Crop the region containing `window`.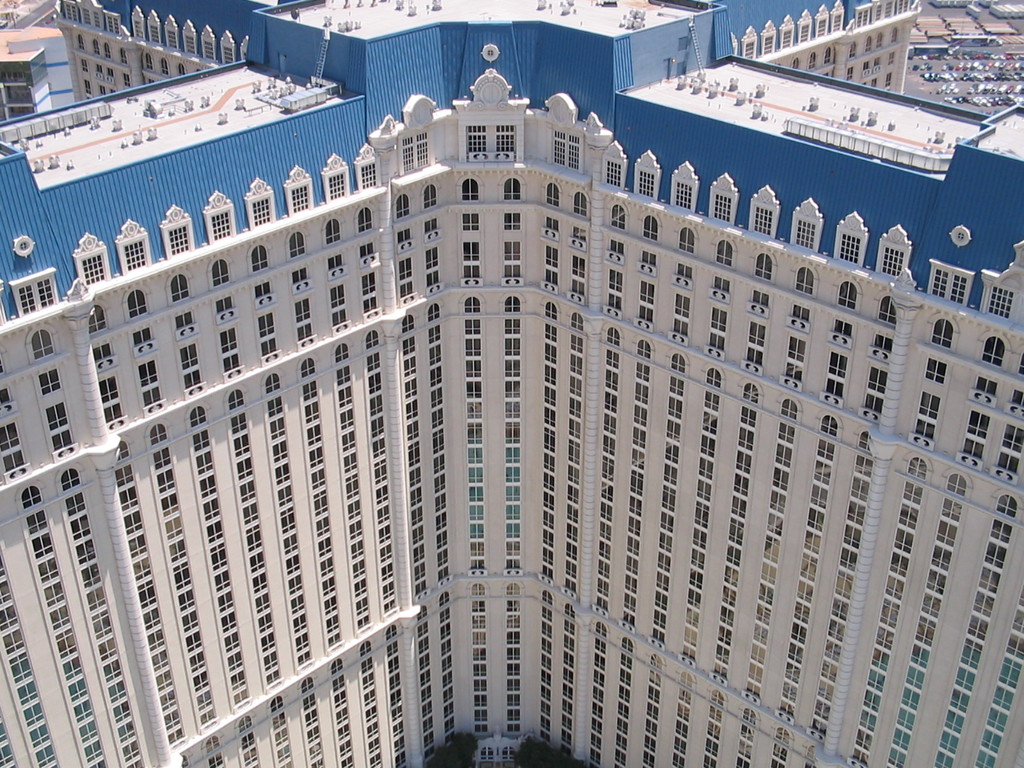
Crop region: pyautogui.locateOnScreen(998, 421, 1023, 473).
